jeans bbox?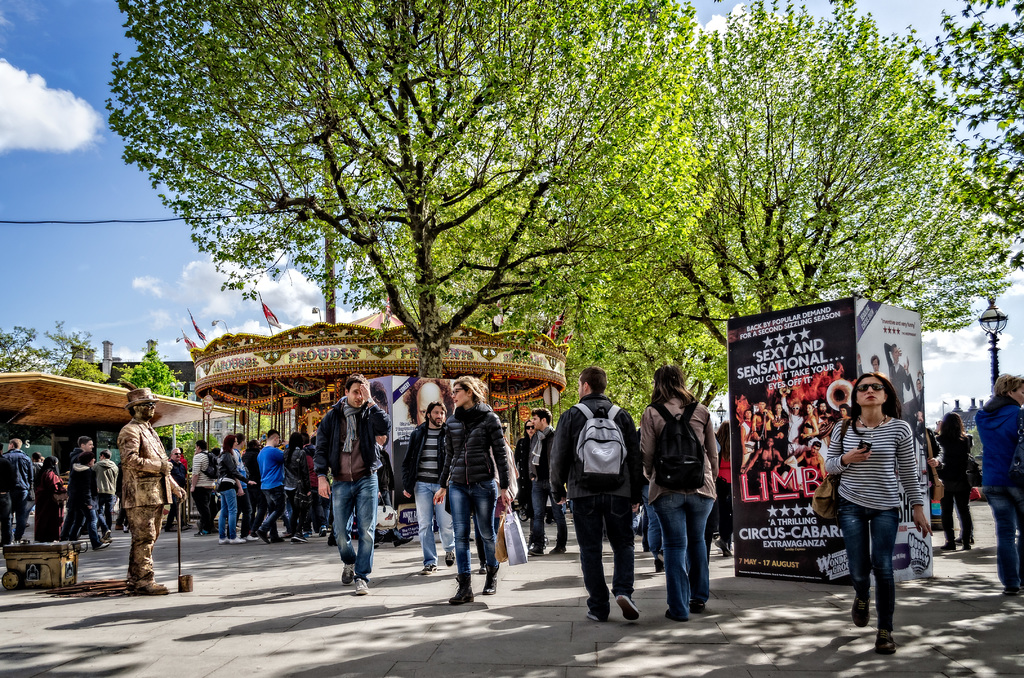
bbox=(851, 507, 928, 637)
